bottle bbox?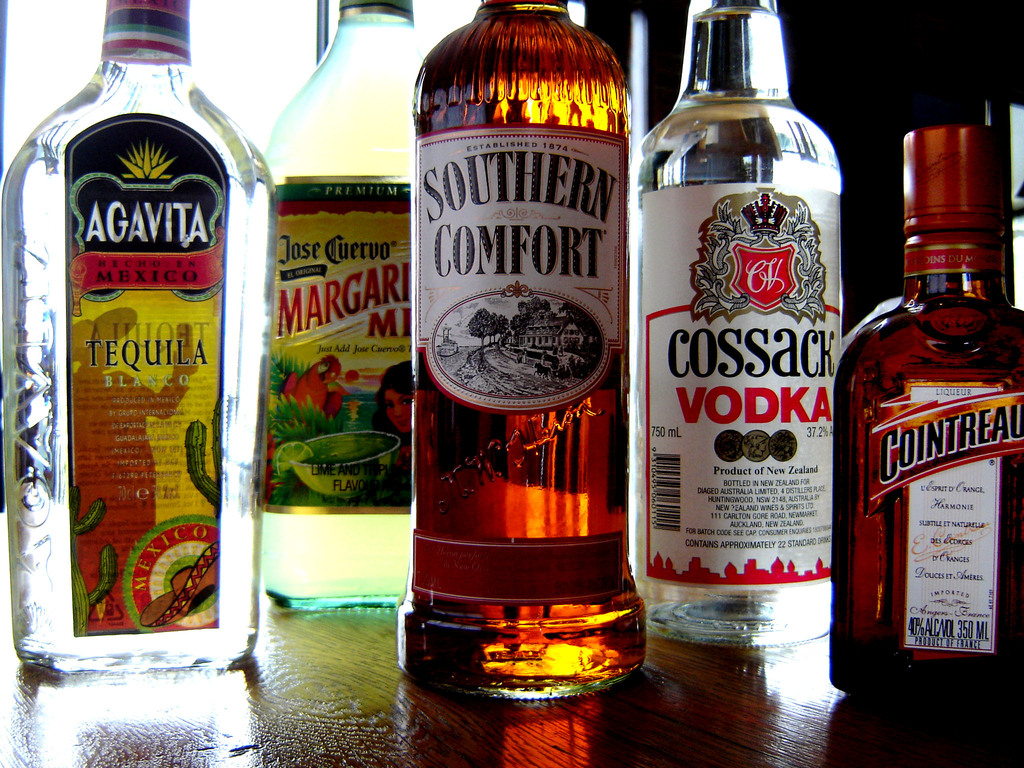
<box>625,0,842,648</box>
